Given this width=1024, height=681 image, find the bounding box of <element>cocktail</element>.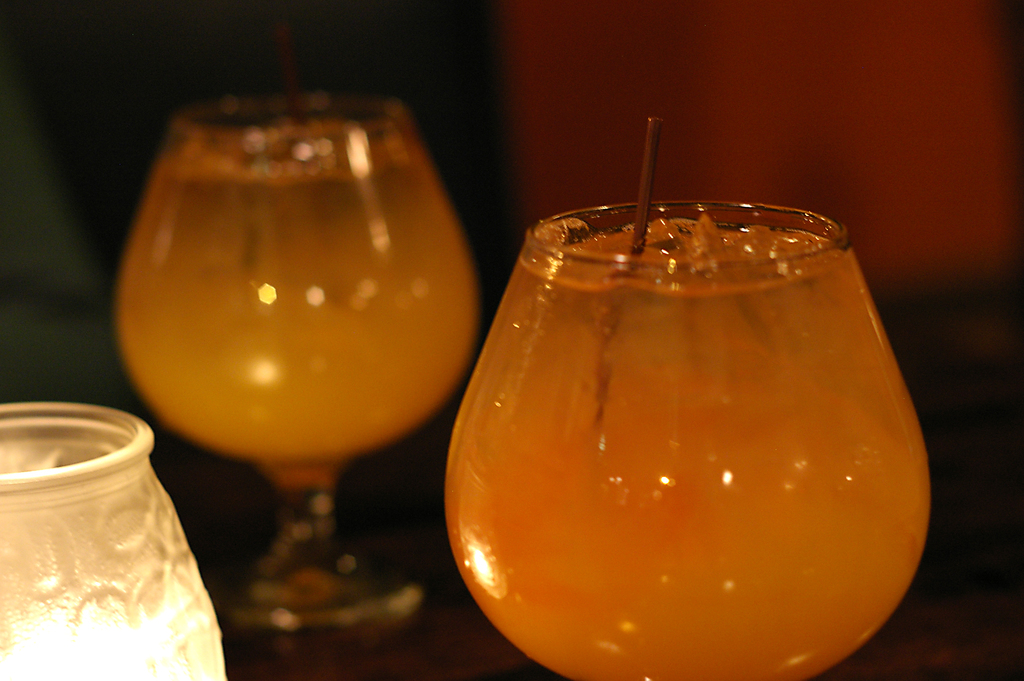
box=[444, 201, 932, 680].
